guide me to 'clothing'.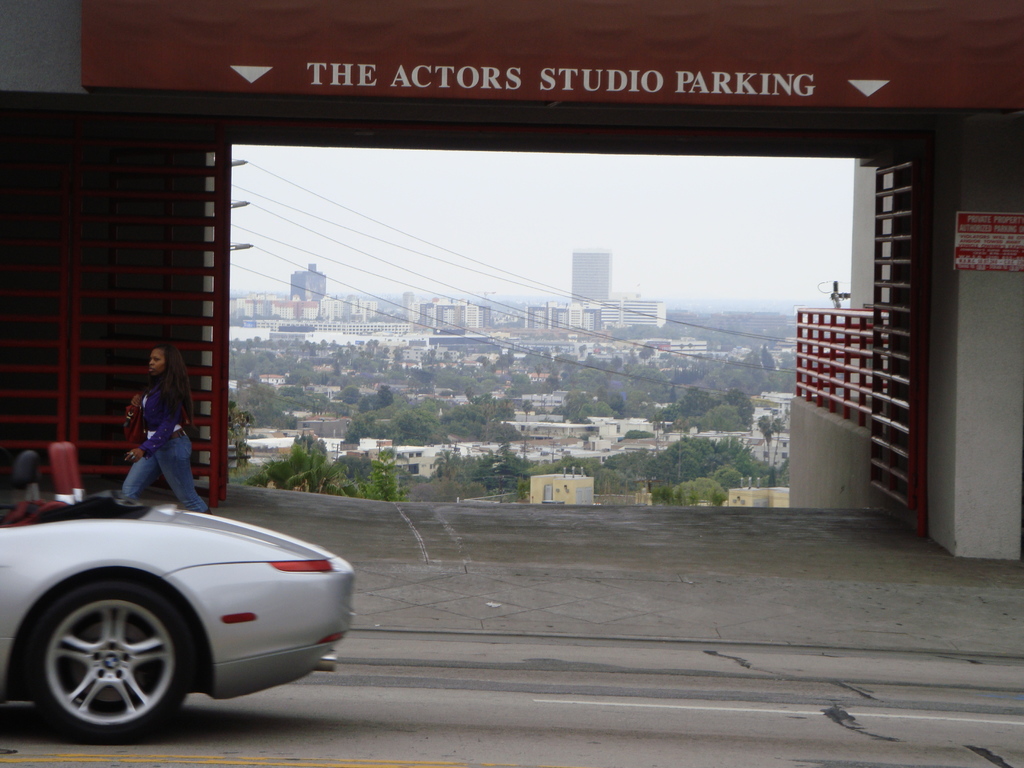
Guidance: left=122, top=426, right=209, bottom=513.
